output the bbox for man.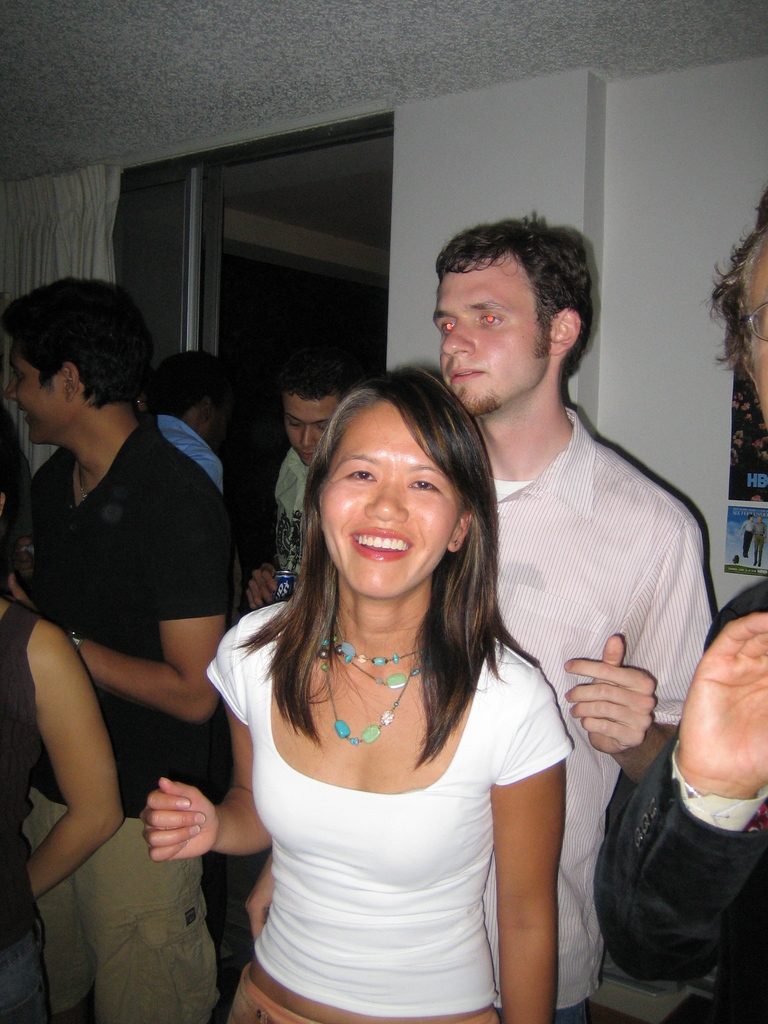
pyautogui.locateOnScreen(597, 204, 767, 1022).
